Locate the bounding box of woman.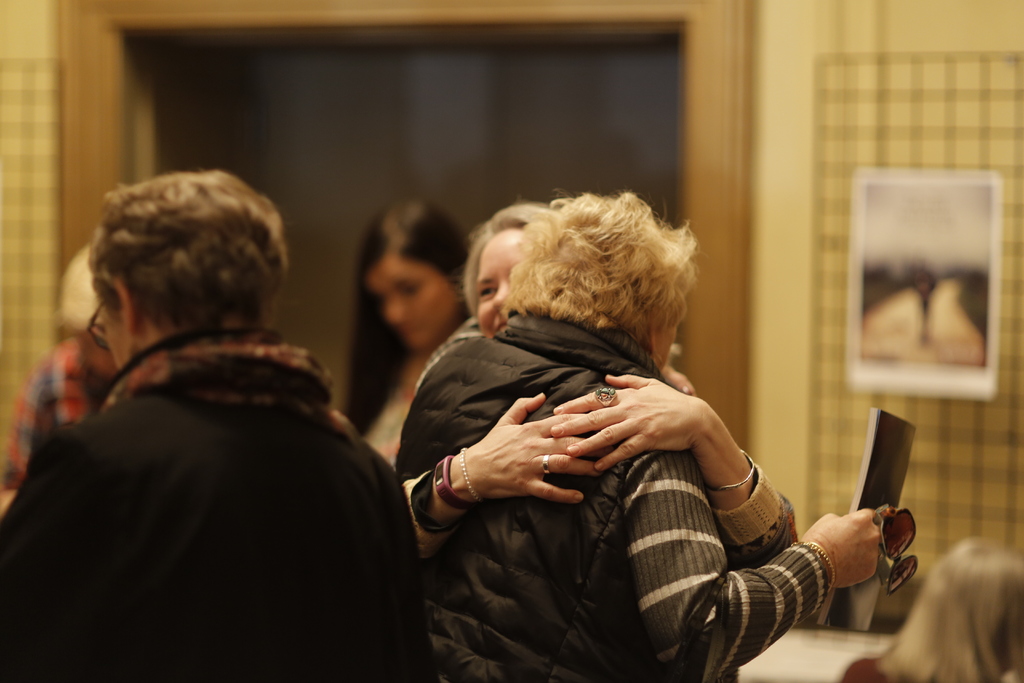
Bounding box: bbox=(0, 163, 433, 682).
